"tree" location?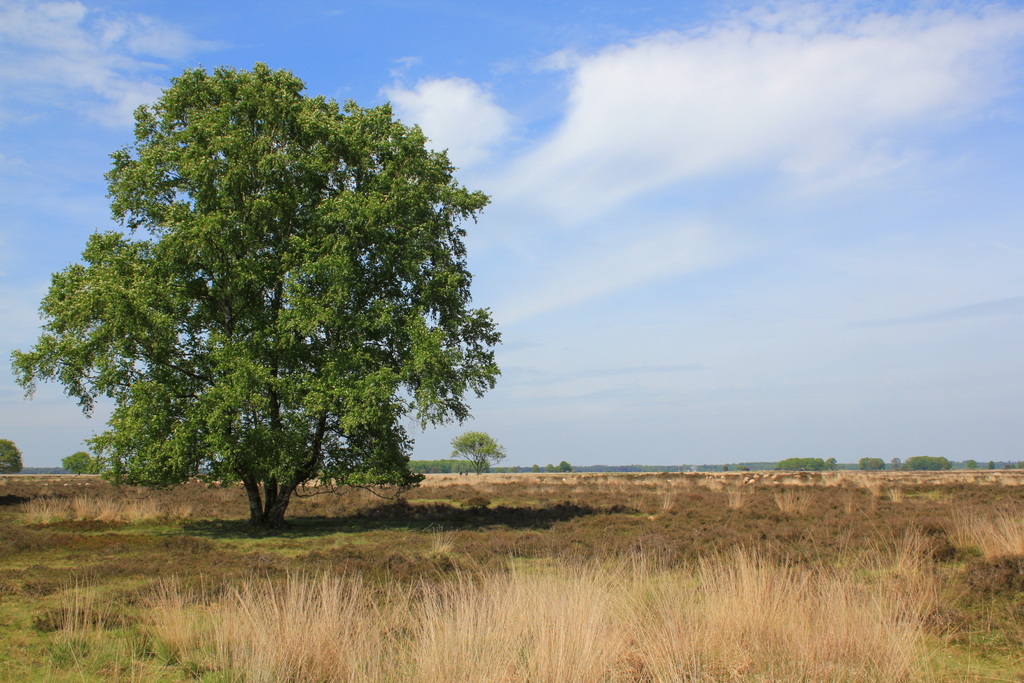
(445,427,506,474)
